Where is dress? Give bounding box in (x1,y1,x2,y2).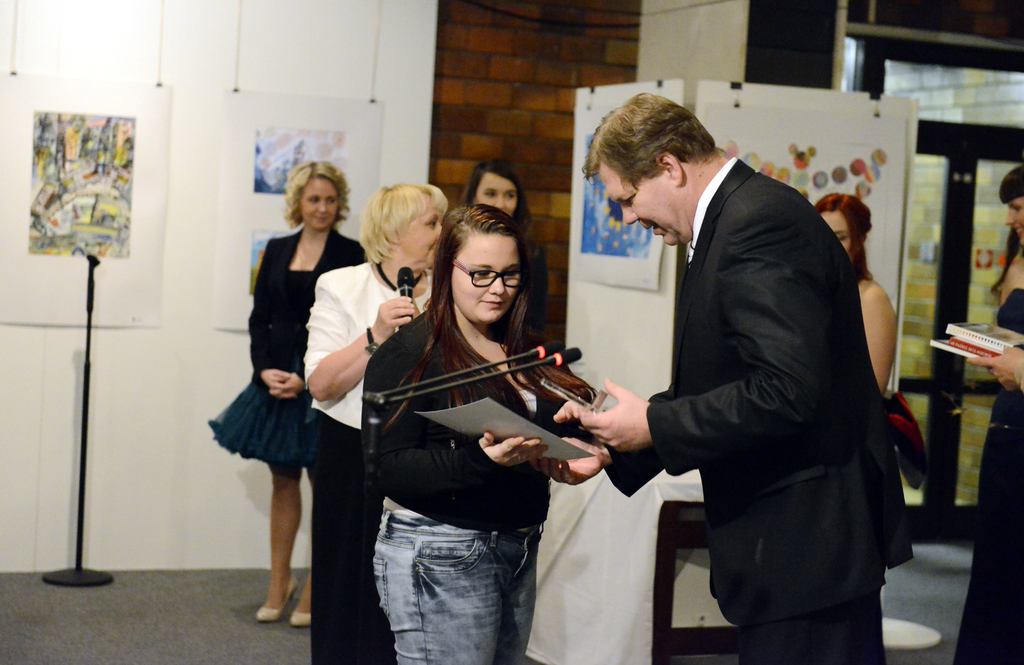
(954,290,1023,664).
